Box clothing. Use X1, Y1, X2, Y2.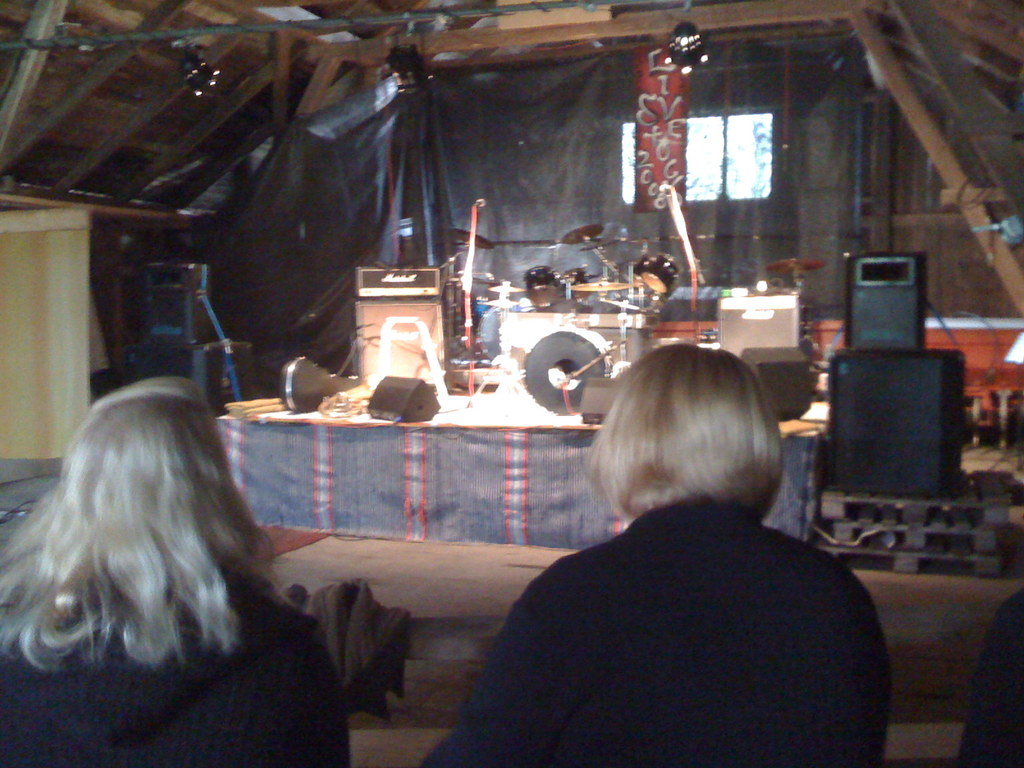
462, 435, 905, 767.
